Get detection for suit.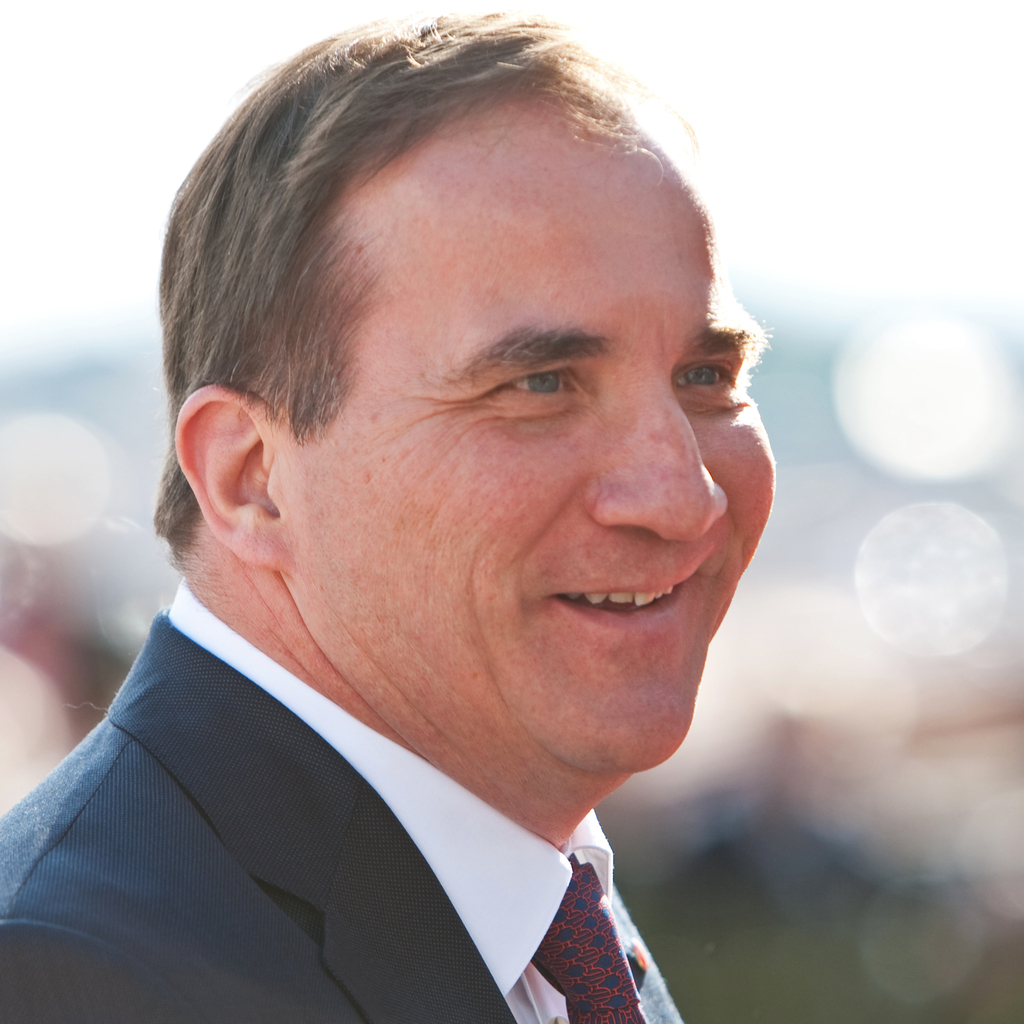
Detection: 0,556,798,1023.
